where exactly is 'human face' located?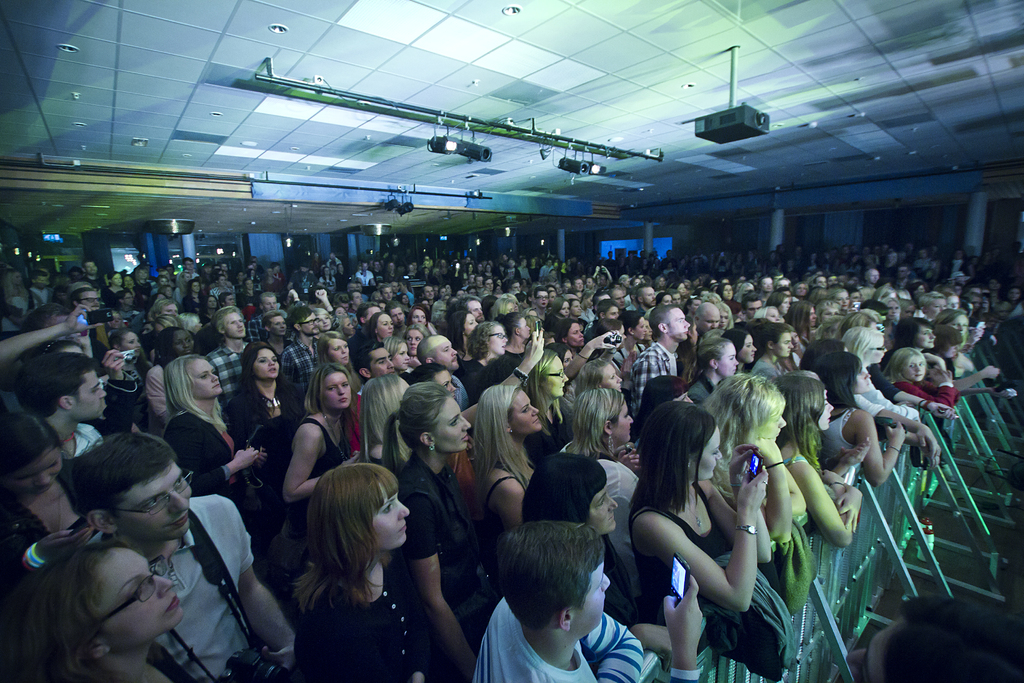
Its bounding box is crop(849, 361, 871, 397).
